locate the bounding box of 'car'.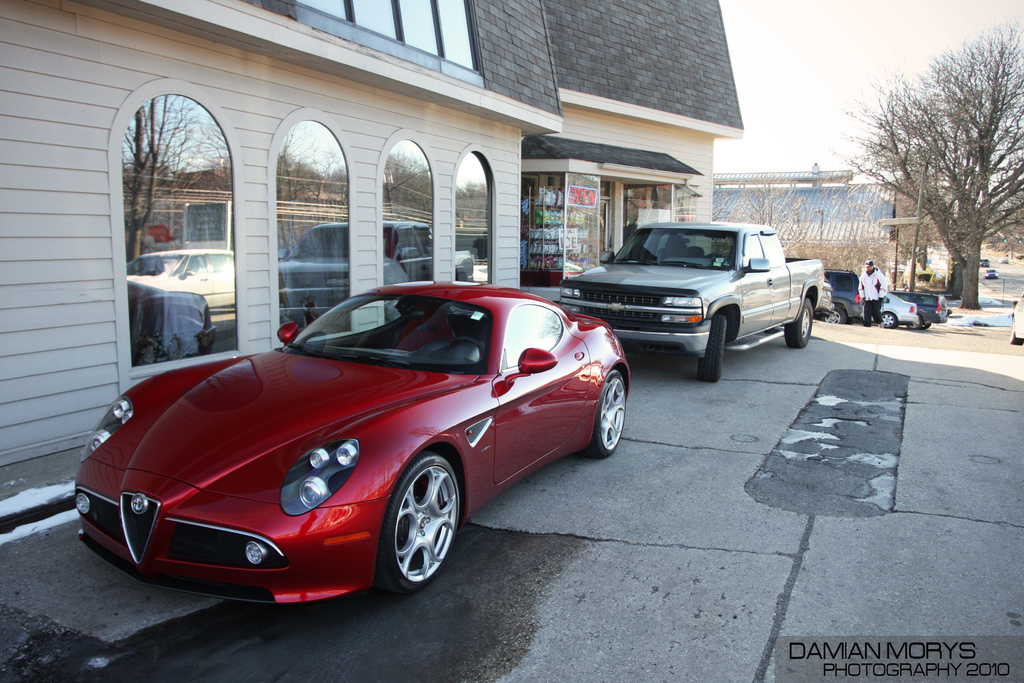
Bounding box: 825/268/863/324.
